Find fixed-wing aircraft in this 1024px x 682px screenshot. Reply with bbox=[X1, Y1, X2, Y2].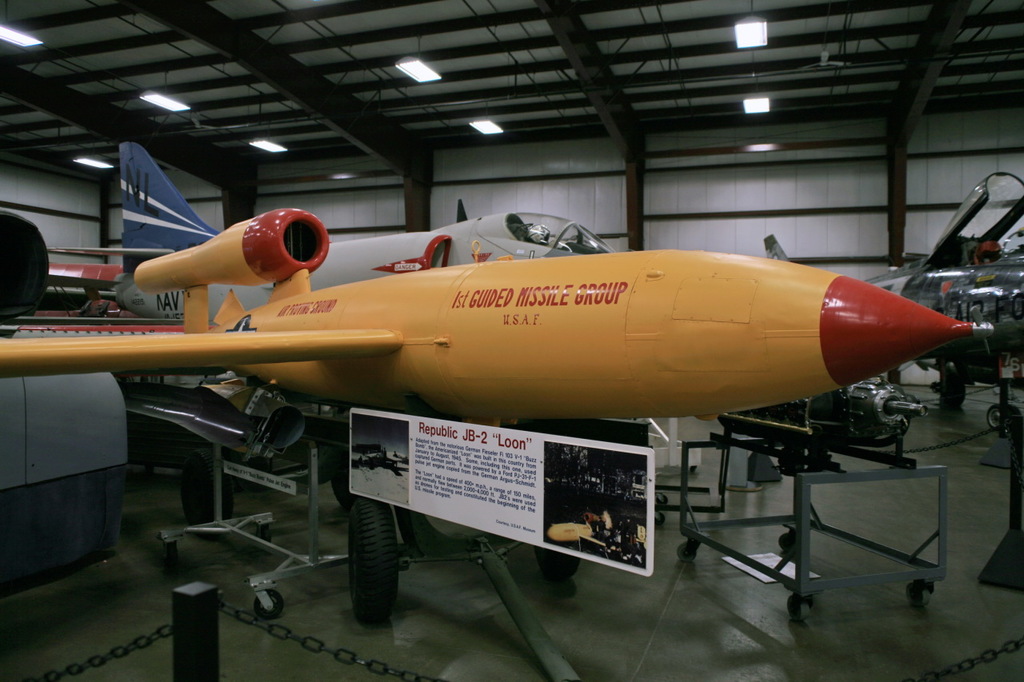
bbox=[865, 171, 1023, 409].
